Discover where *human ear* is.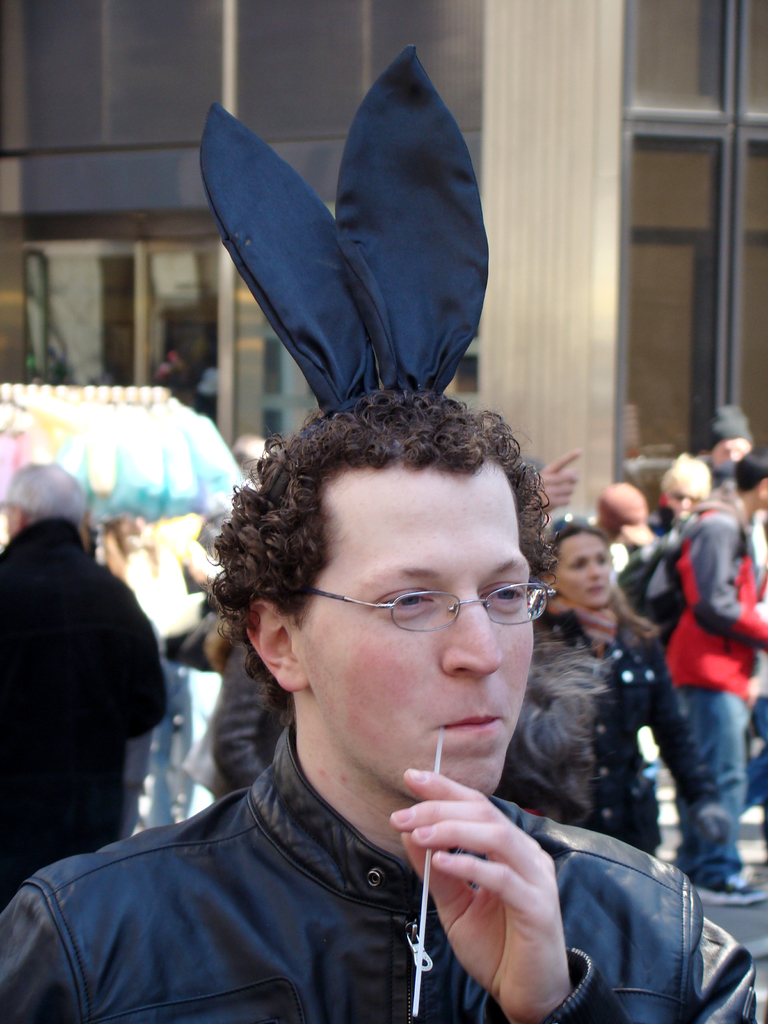
Discovered at select_region(249, 601, 314, 693).
